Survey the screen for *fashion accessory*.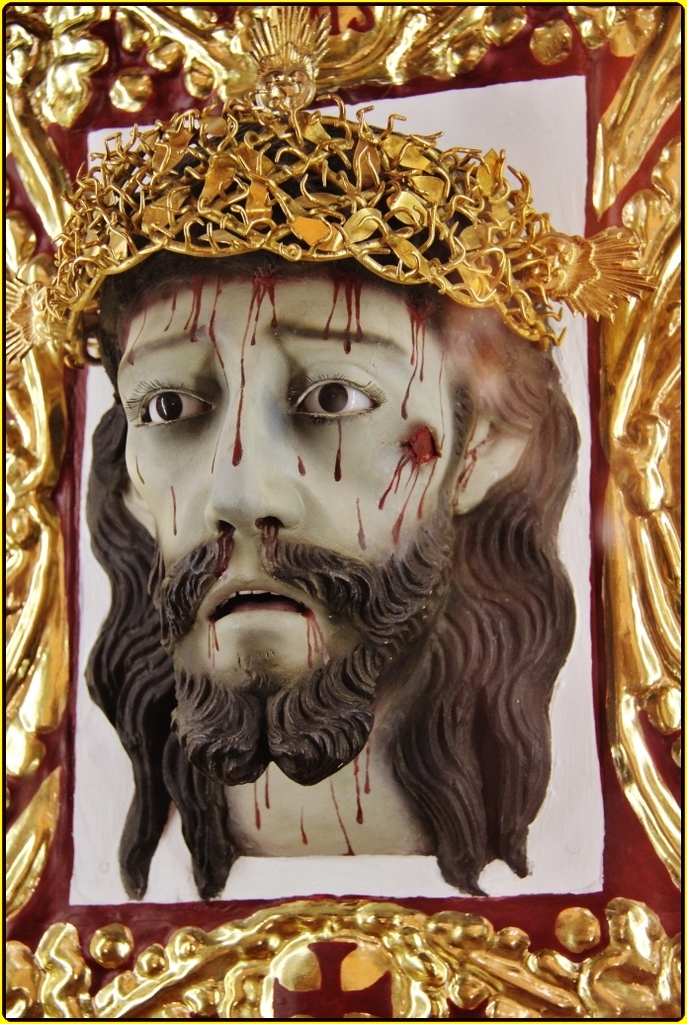
Survey found: 55:0:647:344.
